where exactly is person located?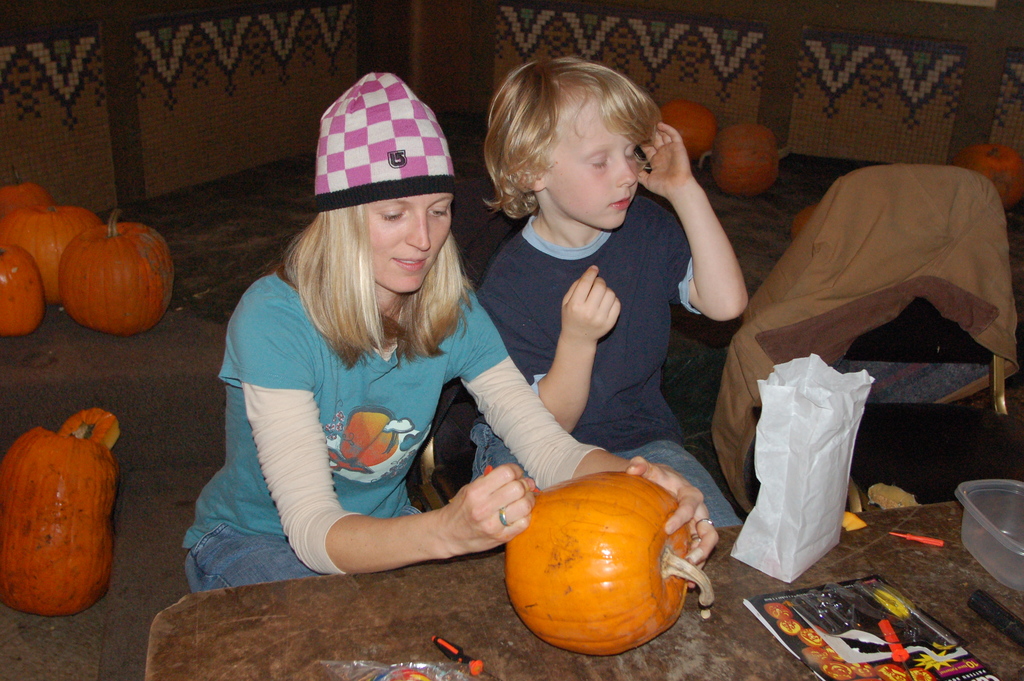
Its bounding box is bbox=(182, 70, 719, 589).
